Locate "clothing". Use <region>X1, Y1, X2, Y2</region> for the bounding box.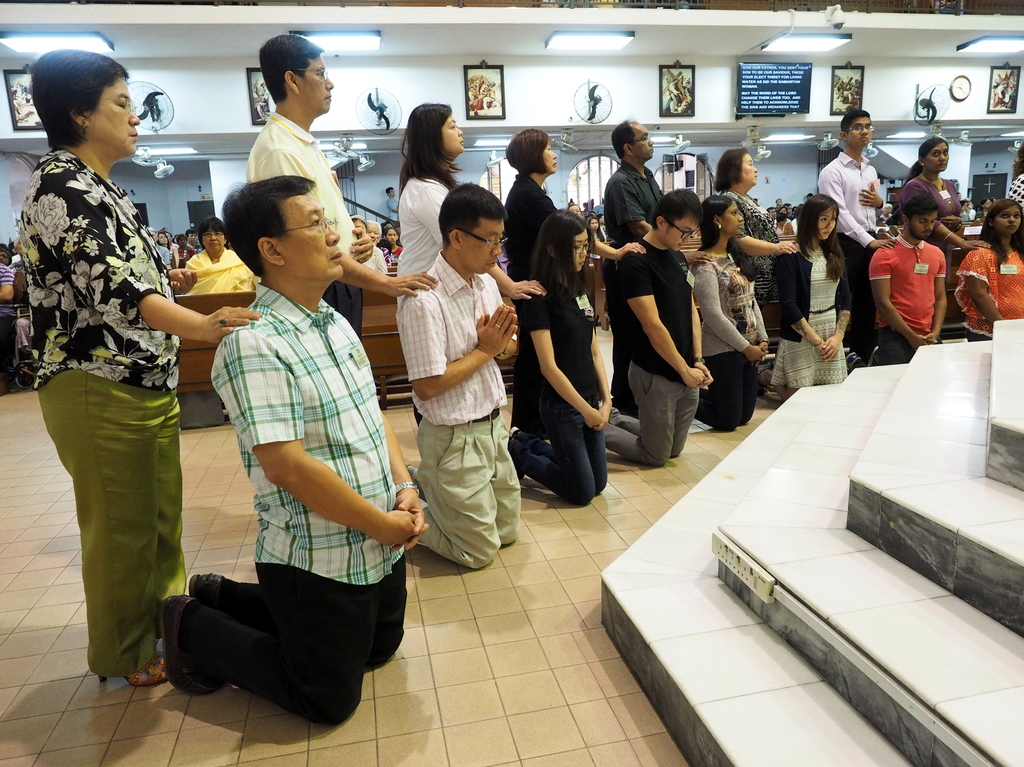
<region>609, 160, 666, 241</region>.
